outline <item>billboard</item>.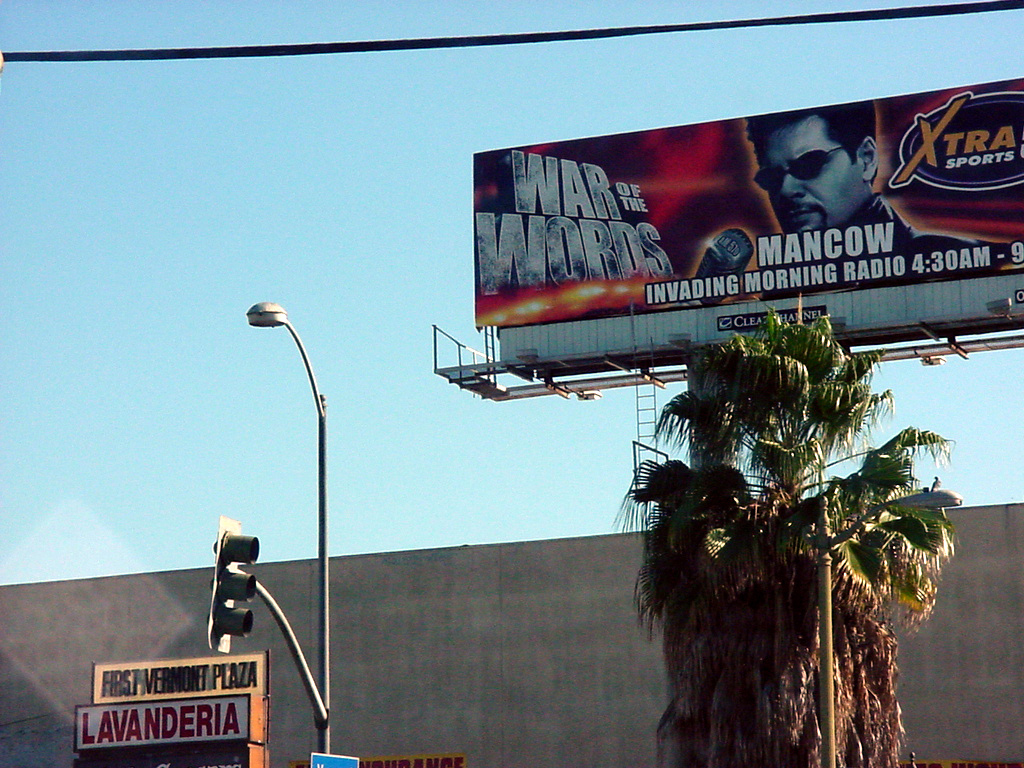
Outline: <box>94,655,266,699</box>.
